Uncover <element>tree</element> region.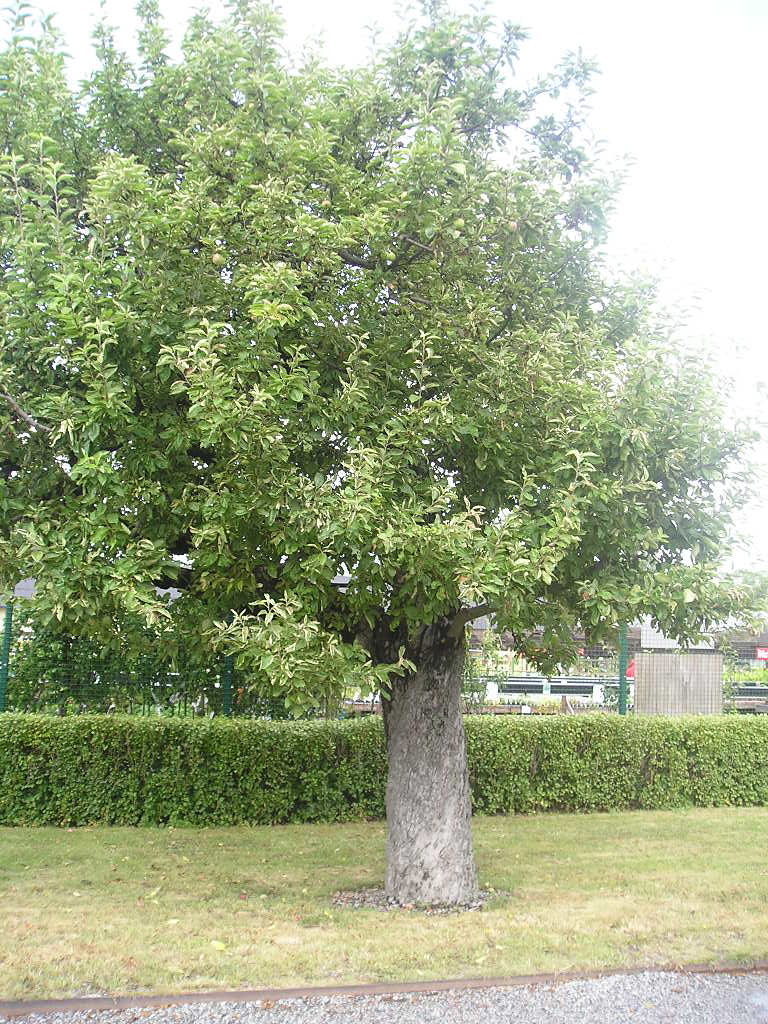
Uncovered: pyautogui.locateOnScreen(497, 339, 767, 682).
